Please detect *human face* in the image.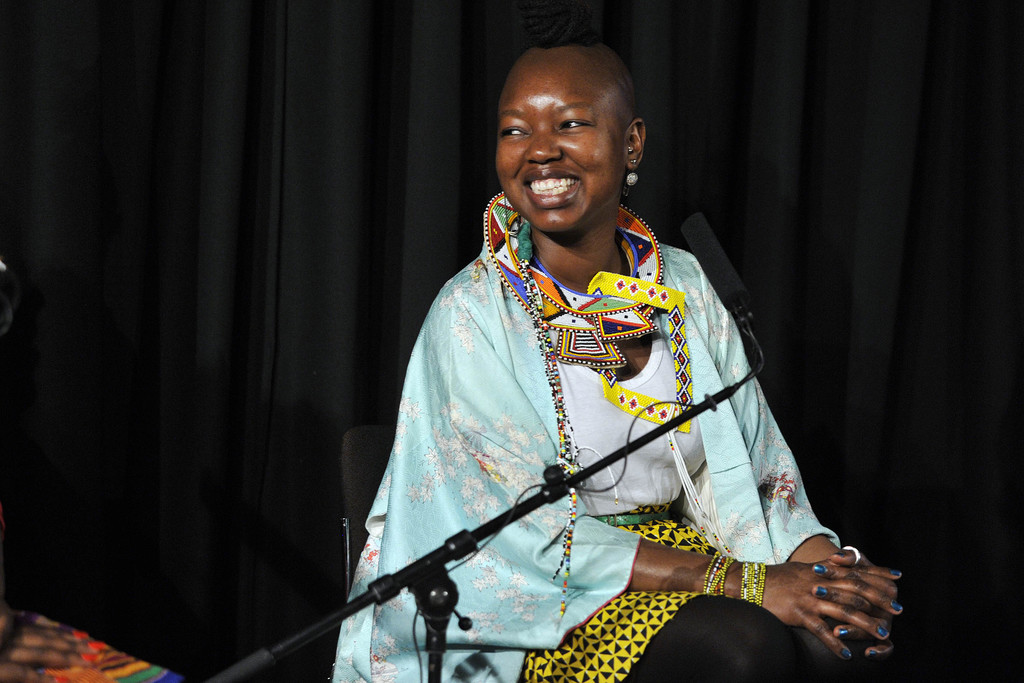
[486, 43, 619, 236].
